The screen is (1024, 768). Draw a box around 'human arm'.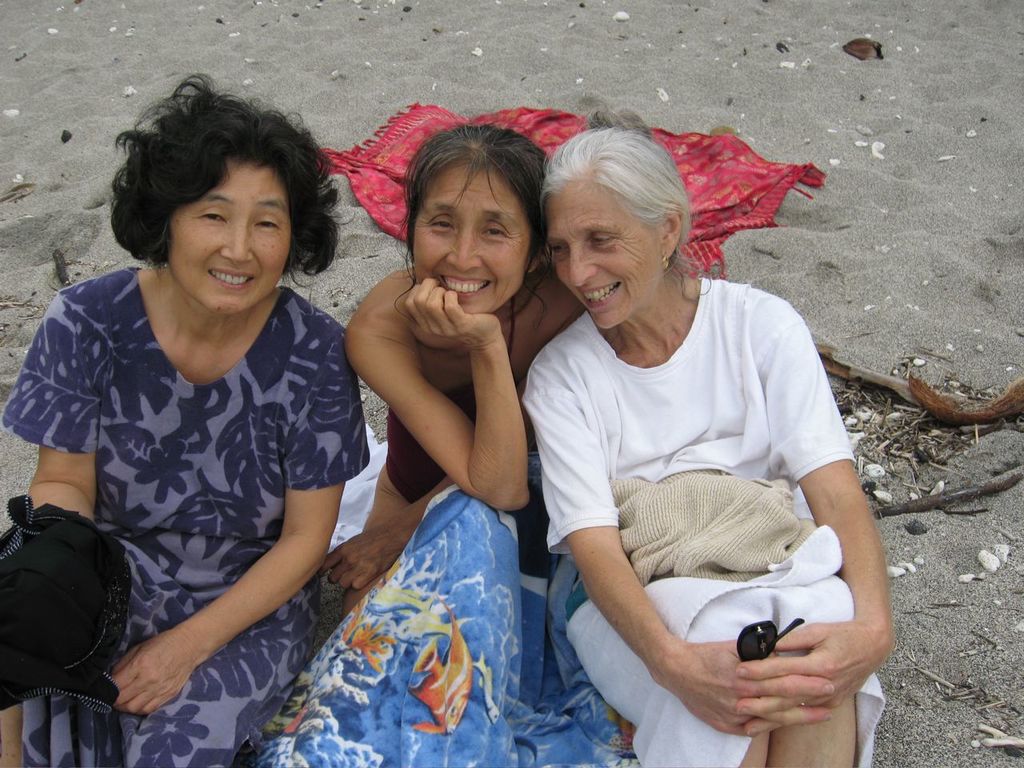
BBox(2, 292, 108, 734).
